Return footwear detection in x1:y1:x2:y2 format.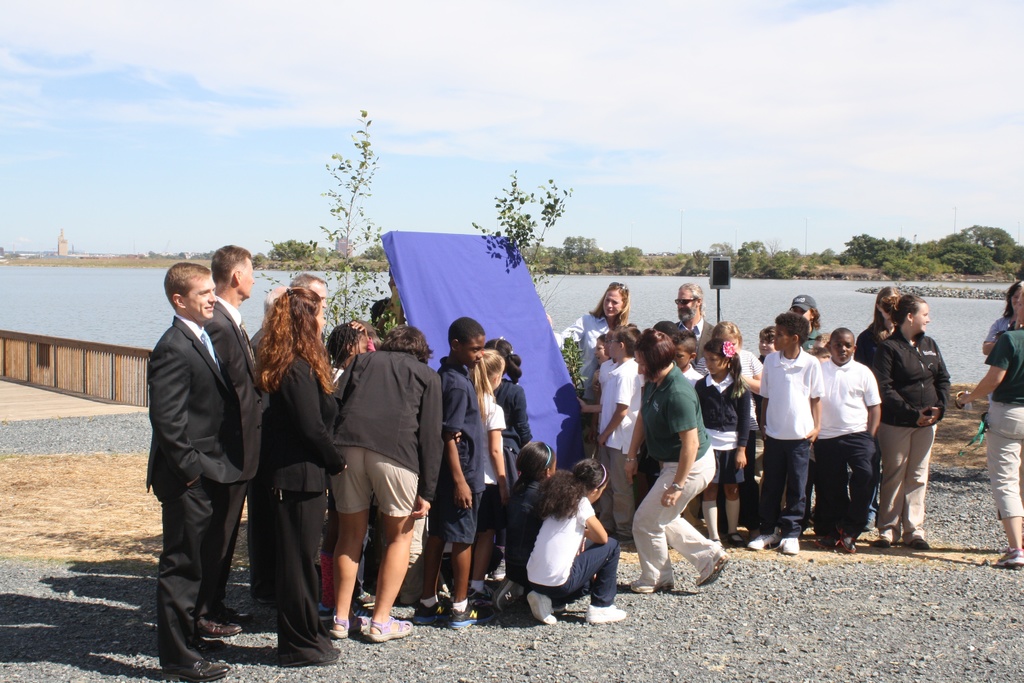
213:604:253:629.
